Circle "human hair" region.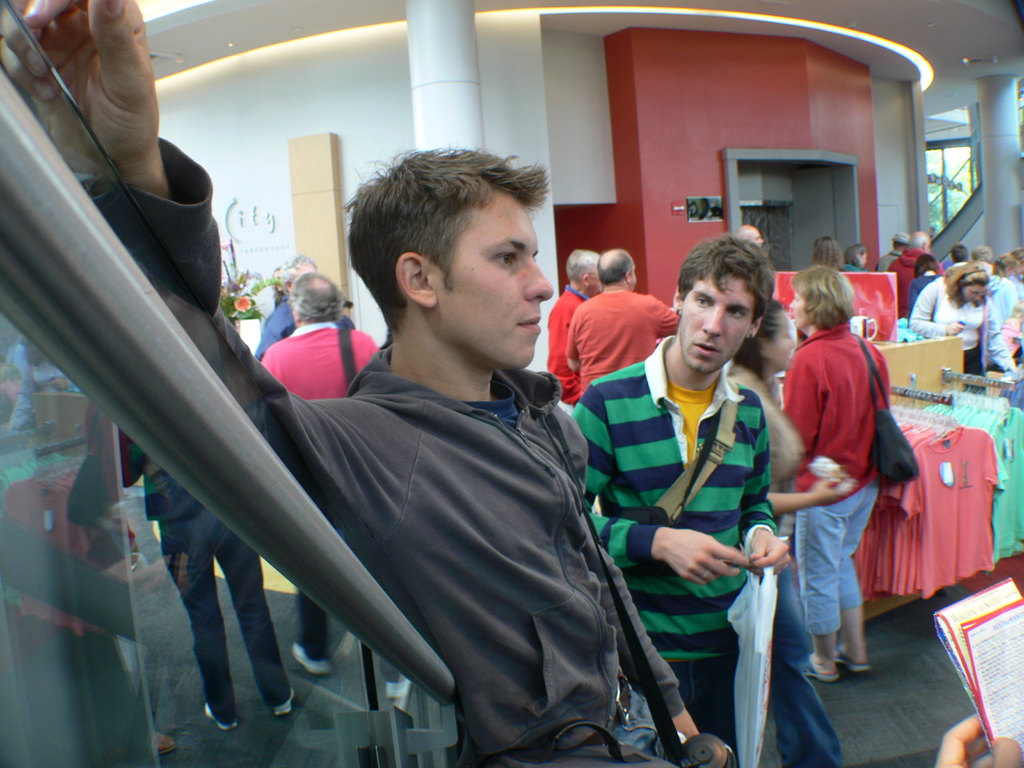
Region: <box>348,143,548,332</box>.
